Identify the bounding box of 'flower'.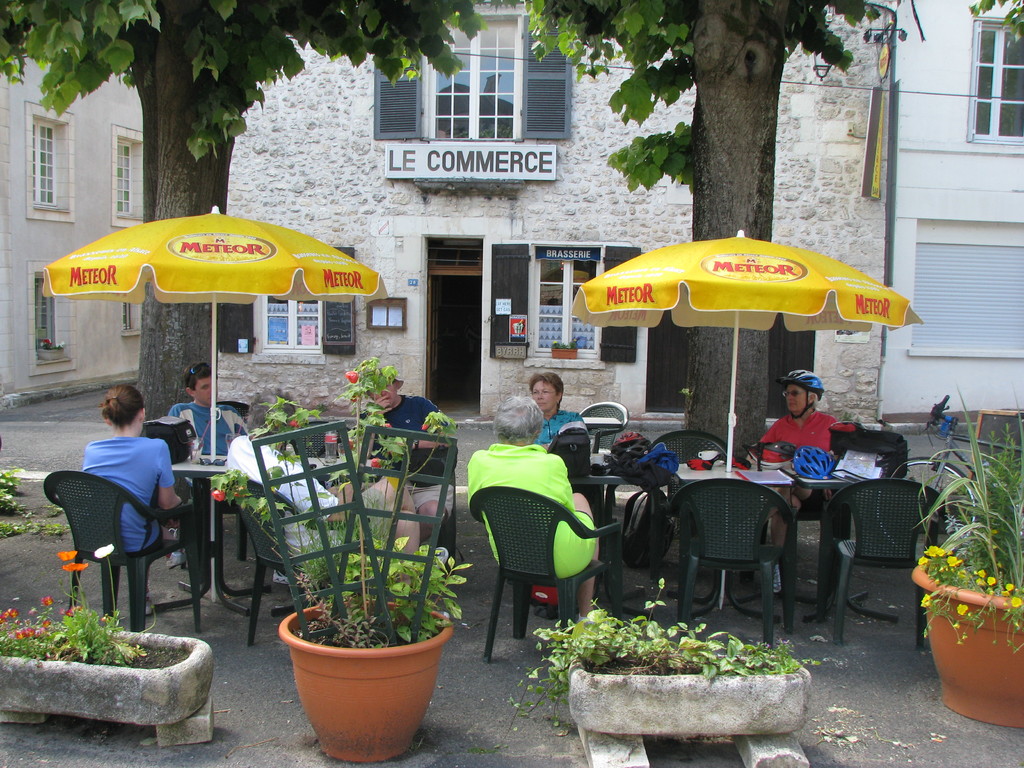
42, 598, 54, 607.
